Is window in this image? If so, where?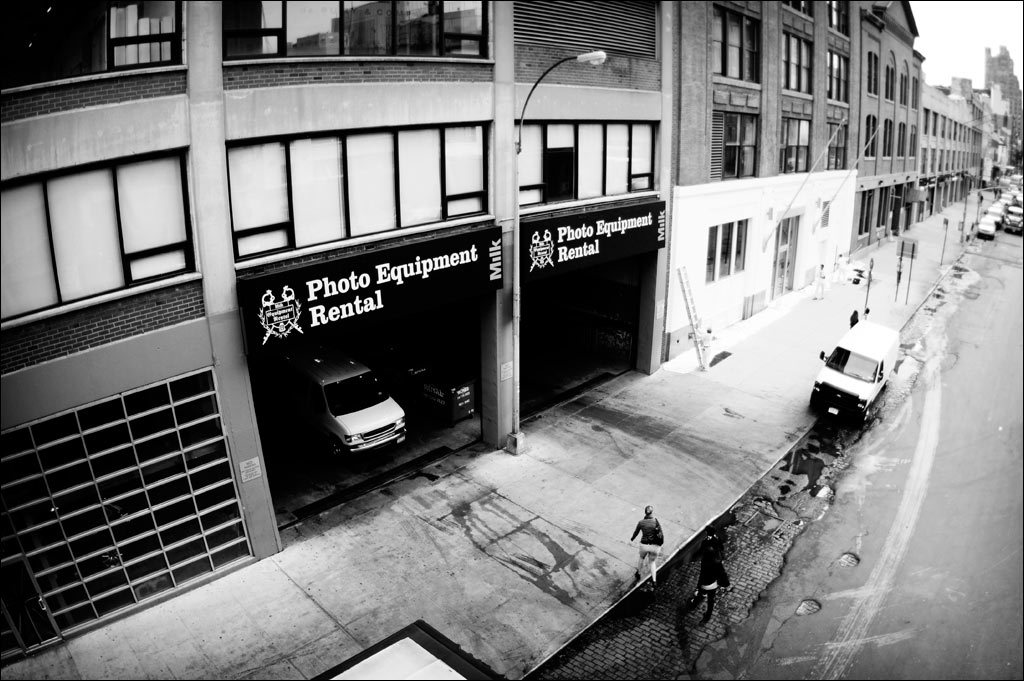
Yes, at crop(899, 56, 913, 101).
